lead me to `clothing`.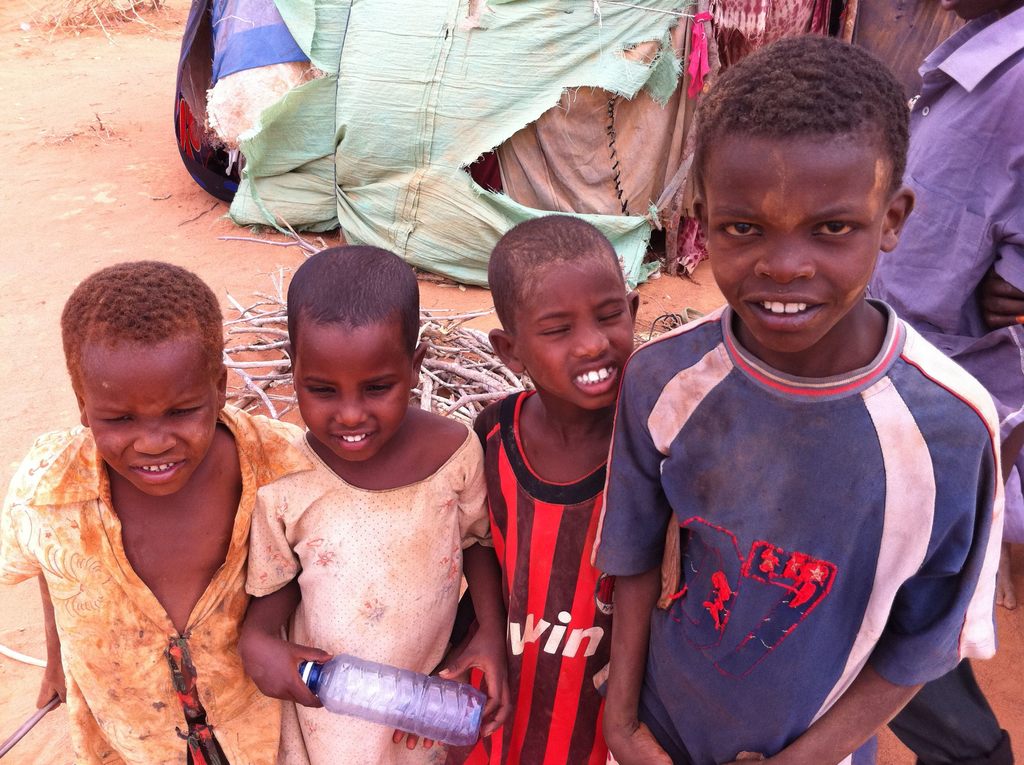
Lead to bbox=[626, 272, 988, 754].
